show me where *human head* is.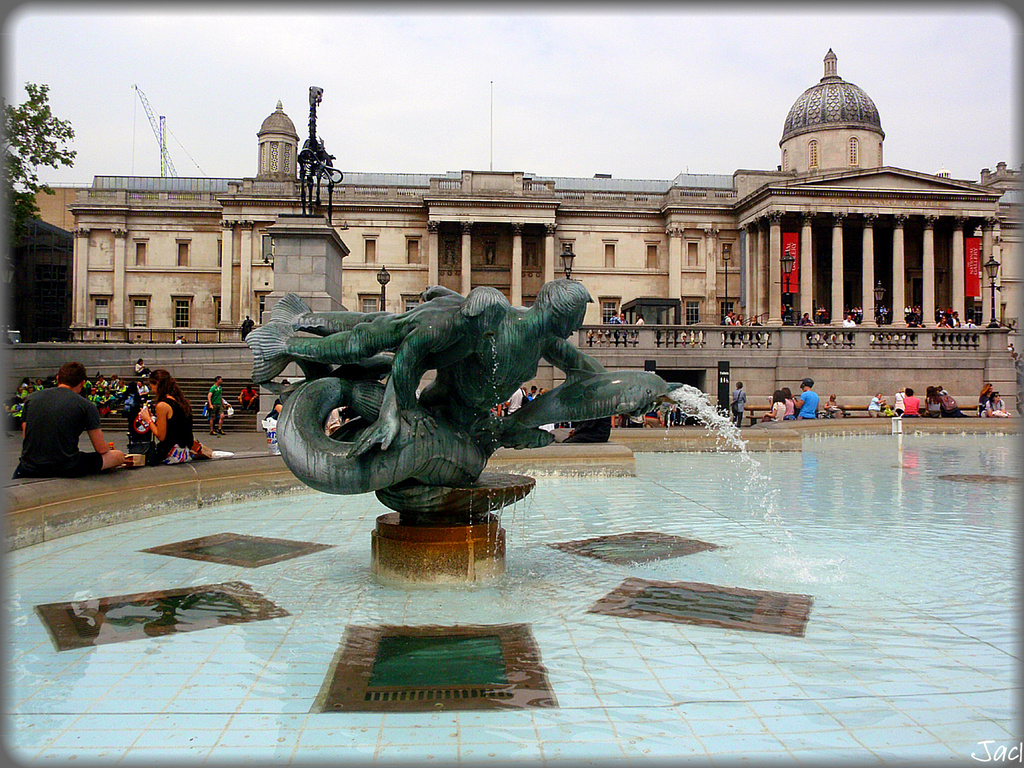
*human head* is at pyautogui.locateOnScreen(536, 281, 596, 338).
